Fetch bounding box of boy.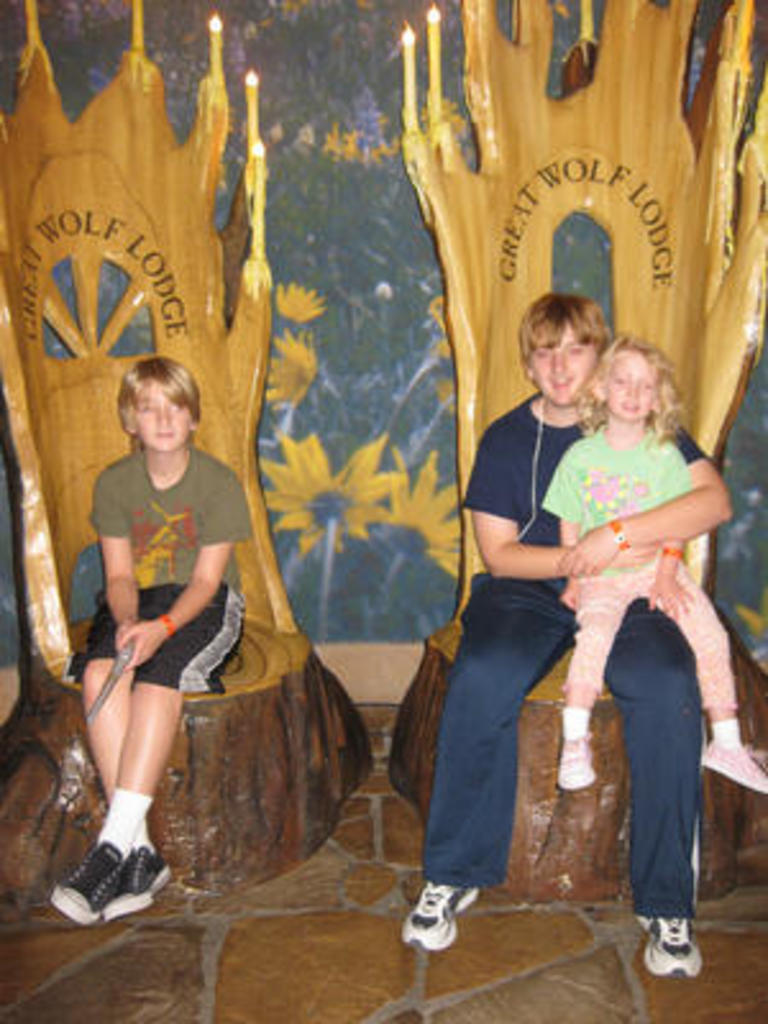
Bbox: <bbox>46, 356, 300, 934</bbox>.
